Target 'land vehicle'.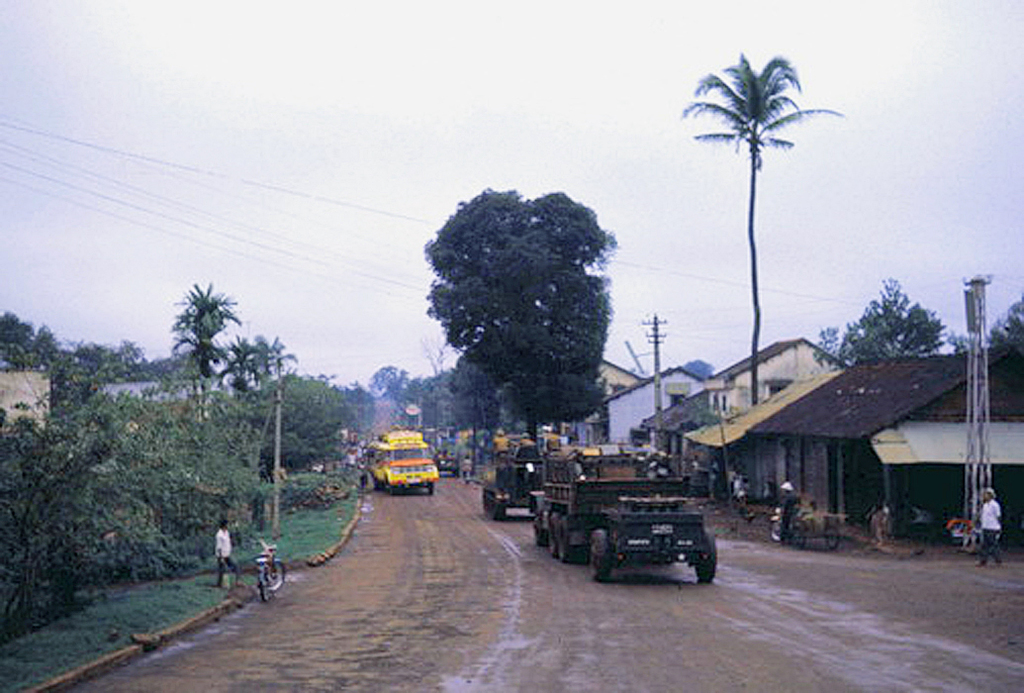
Target region: {"x1": 359, "y1": 436, "x2": 450, "y2": 500}.
